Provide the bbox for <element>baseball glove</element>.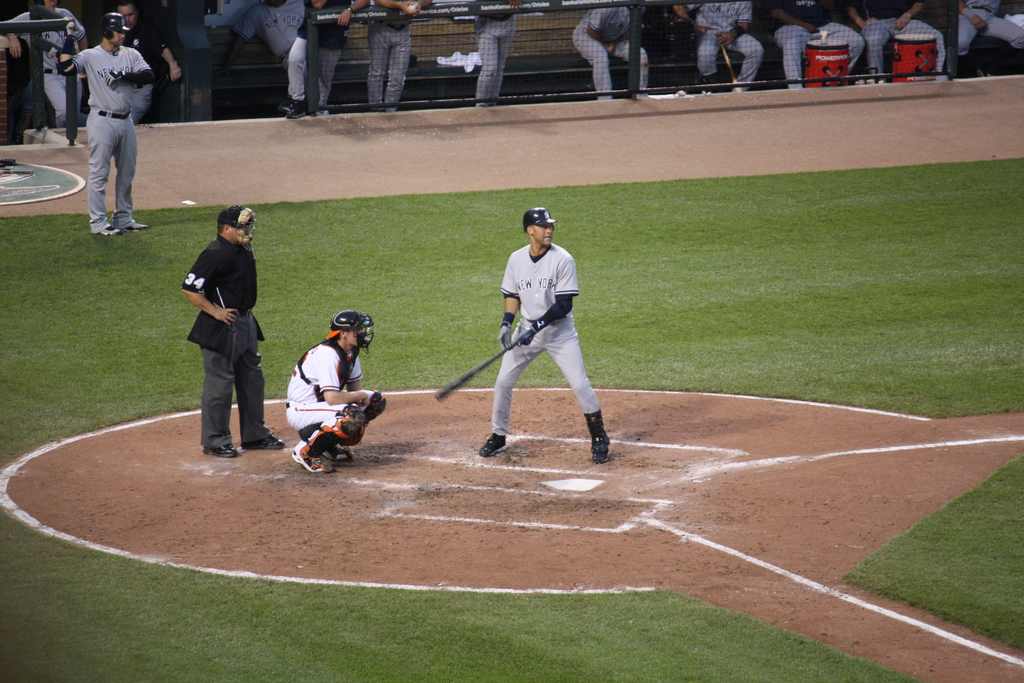
517,323,533,347.
